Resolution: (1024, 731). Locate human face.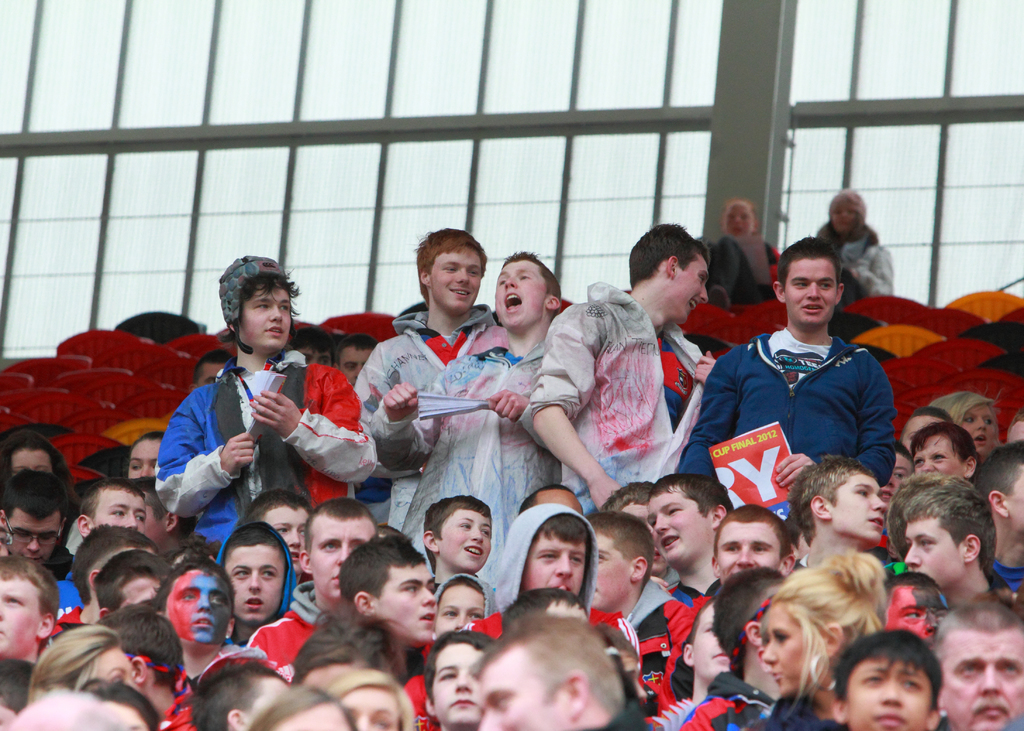
476:652:563:730.
